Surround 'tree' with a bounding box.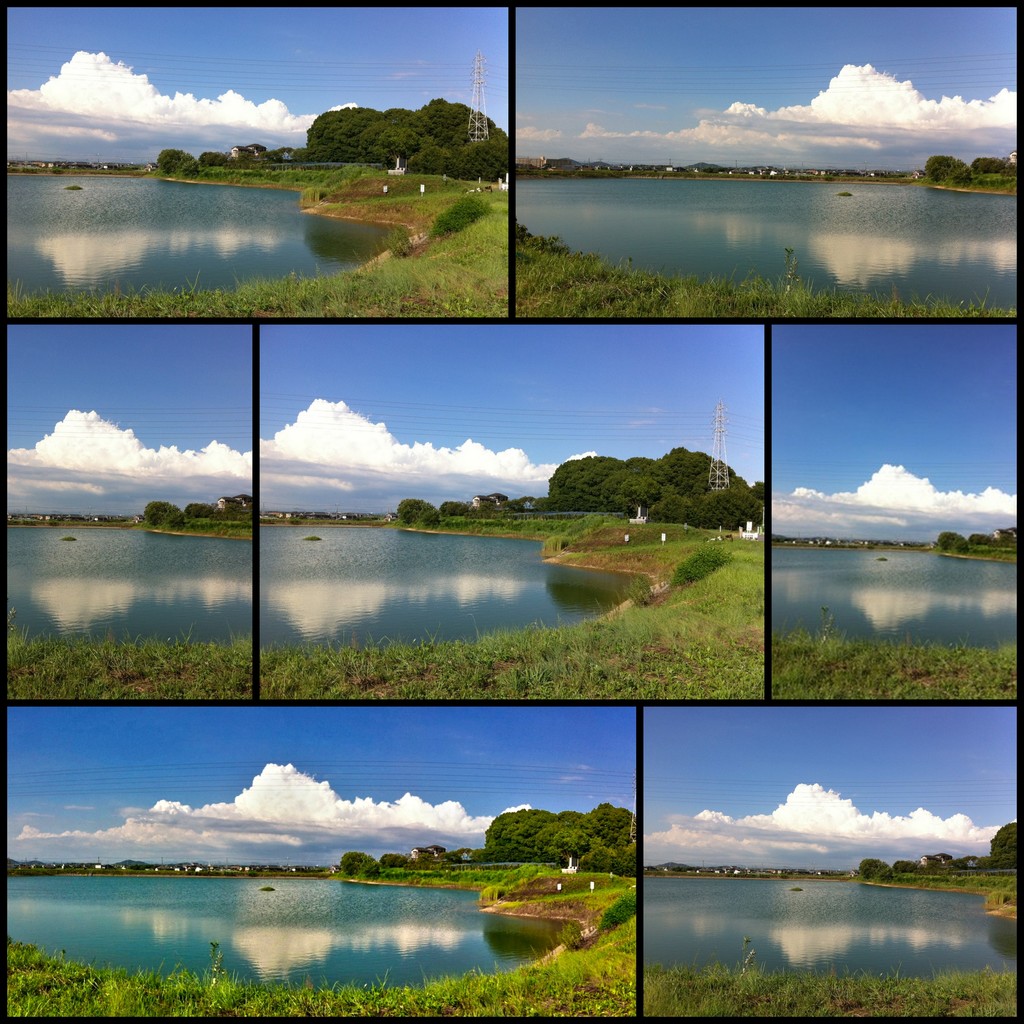
rect(471, 844, 492, 861).
